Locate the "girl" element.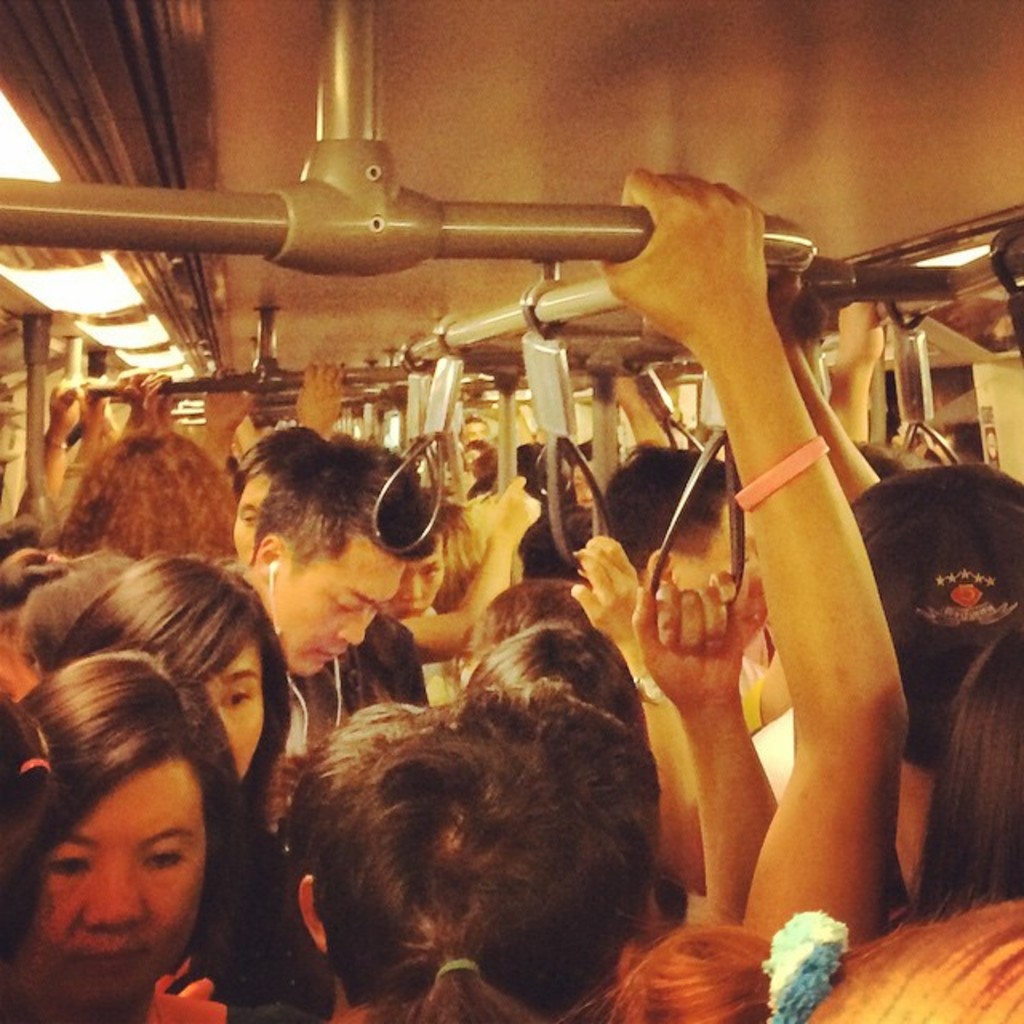
Element bbox: box=[50, 554, 333, 1022].
